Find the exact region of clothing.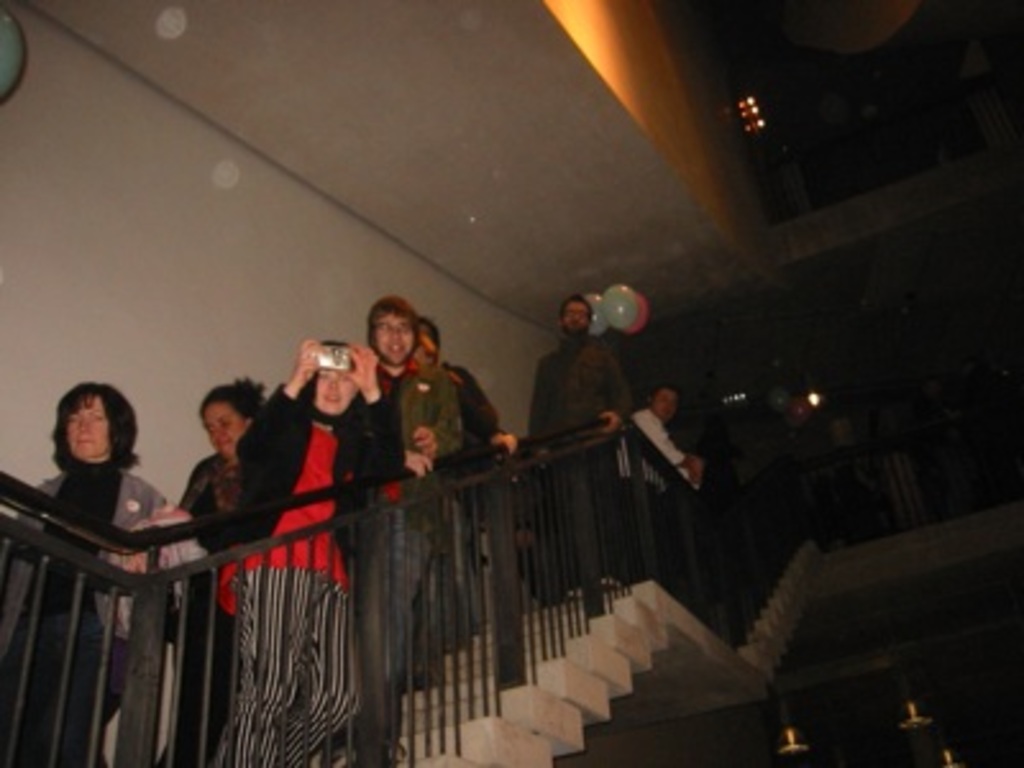
Exact region: 417, 364, 499, 645.
